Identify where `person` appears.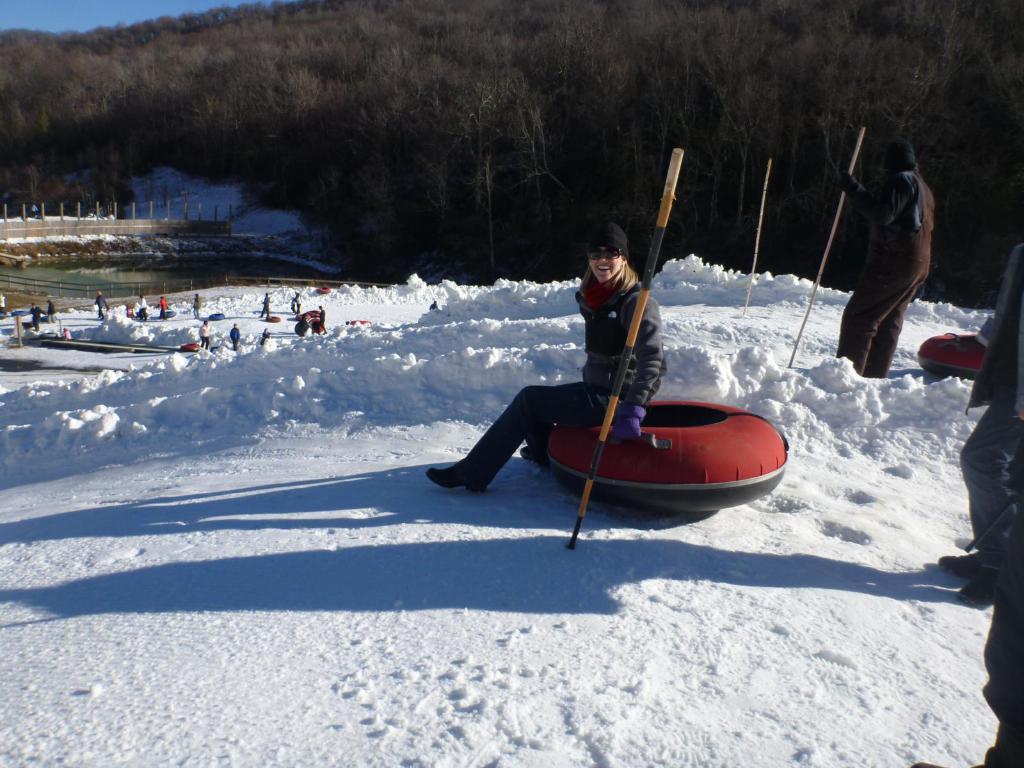
Appears at {"x1": 60, "y1": 328, "x2": 74, "y2": 342}.
